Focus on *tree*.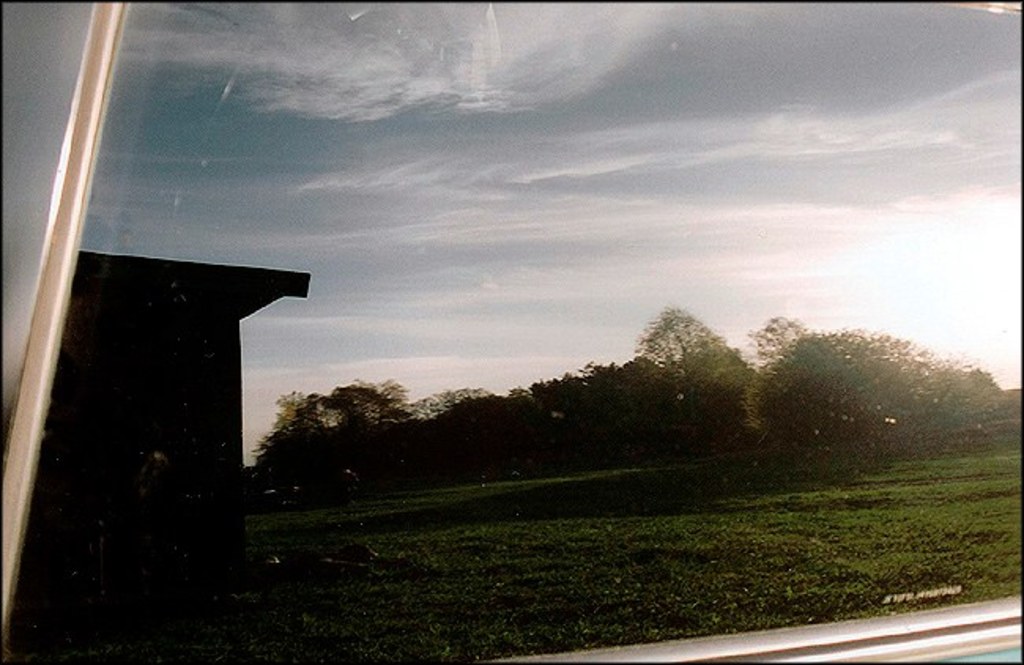
Focused at crop(250, 378, 416, 507).
